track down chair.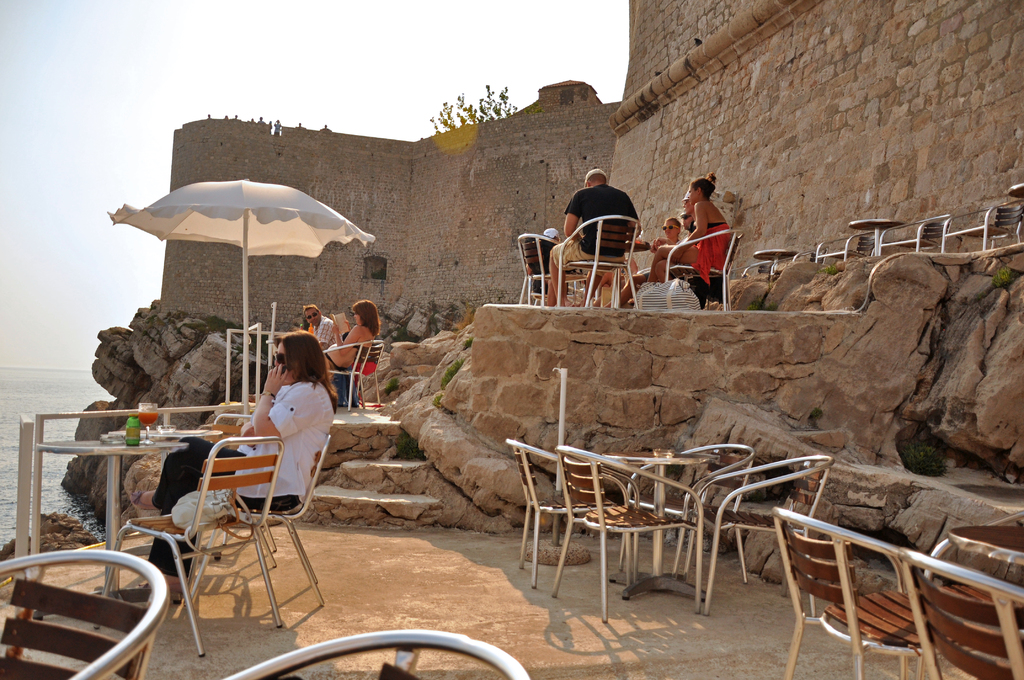
Tracked to crop(897, 546, 1023, 679).
